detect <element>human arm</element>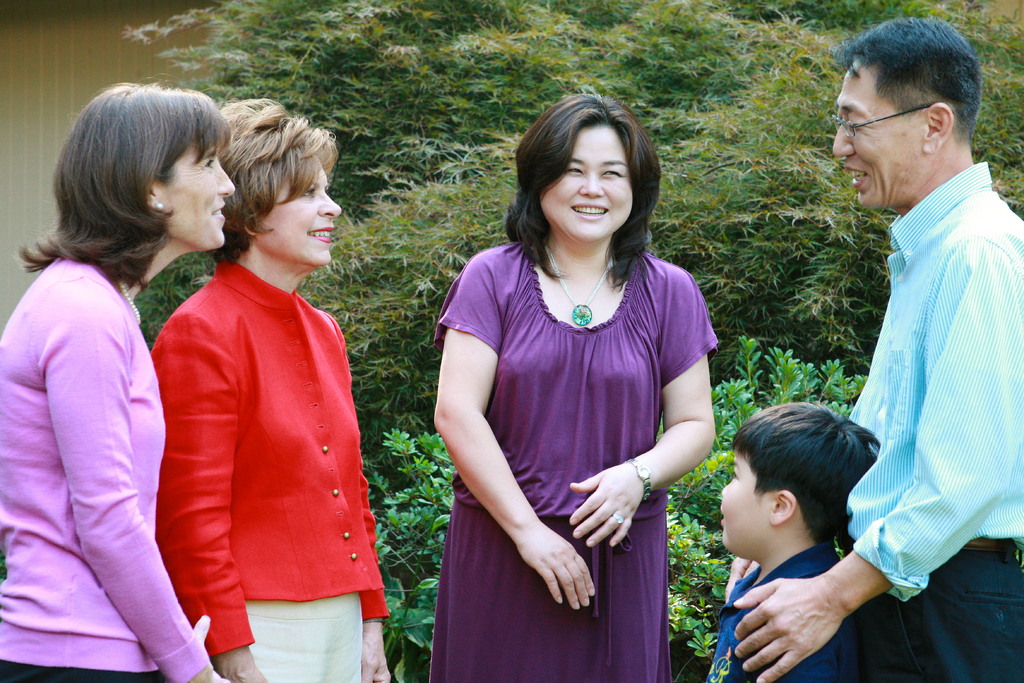
bbox=(563, 260, 719, 553)
